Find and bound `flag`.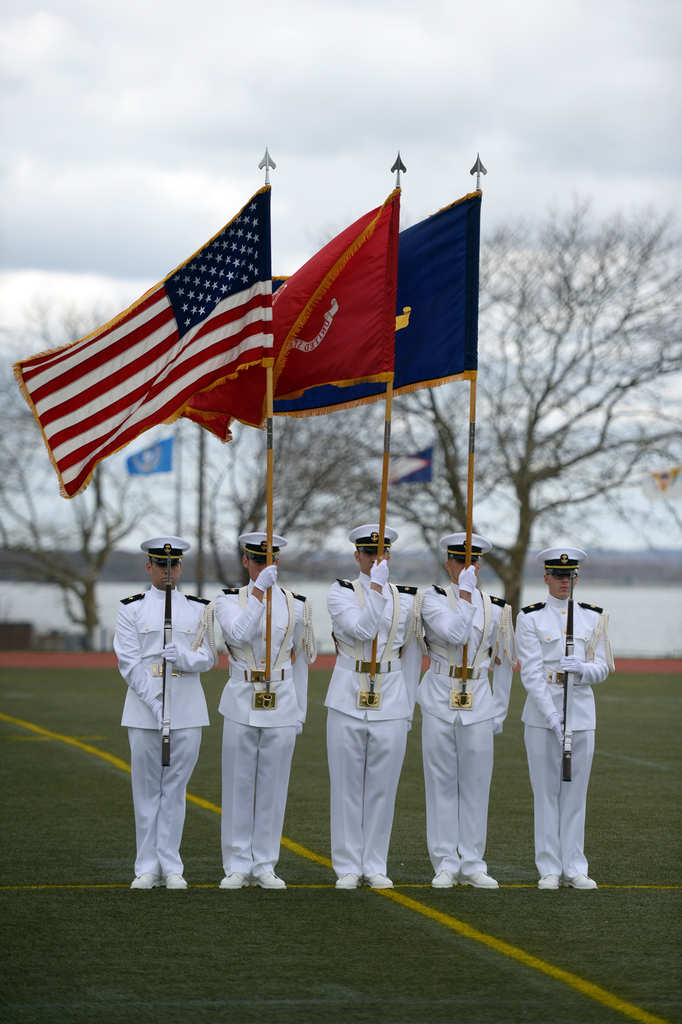
Bound: rect(268, 188, 481, 419).
